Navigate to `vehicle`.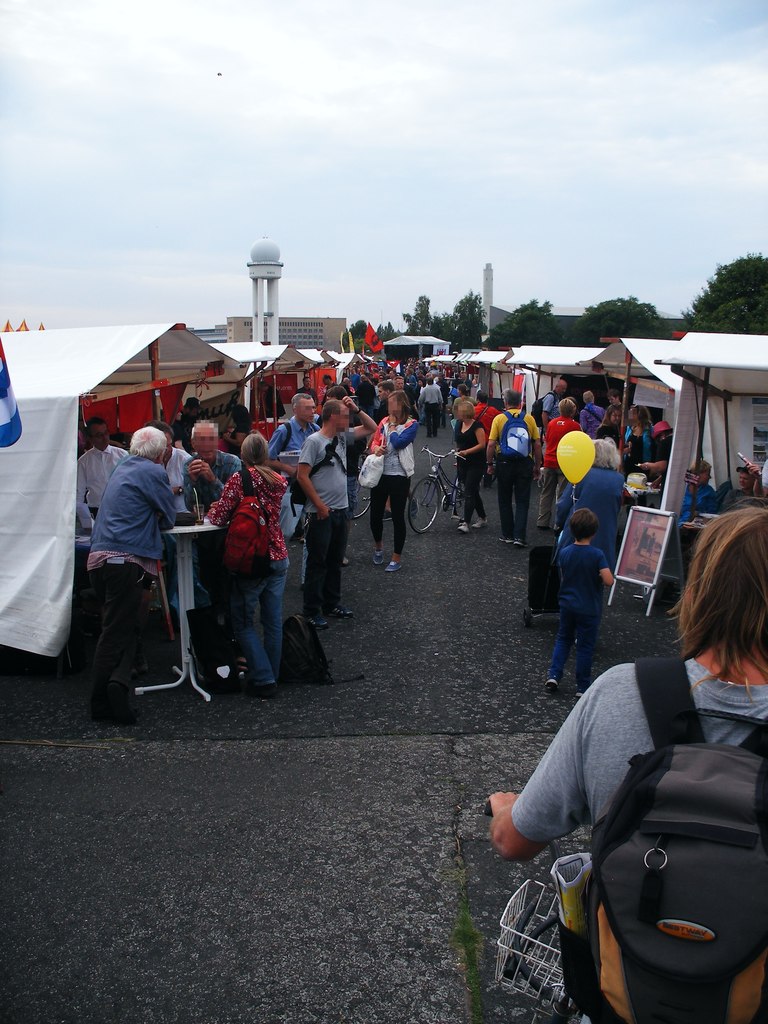
Navigation target: 350, 476, 373, 522.
